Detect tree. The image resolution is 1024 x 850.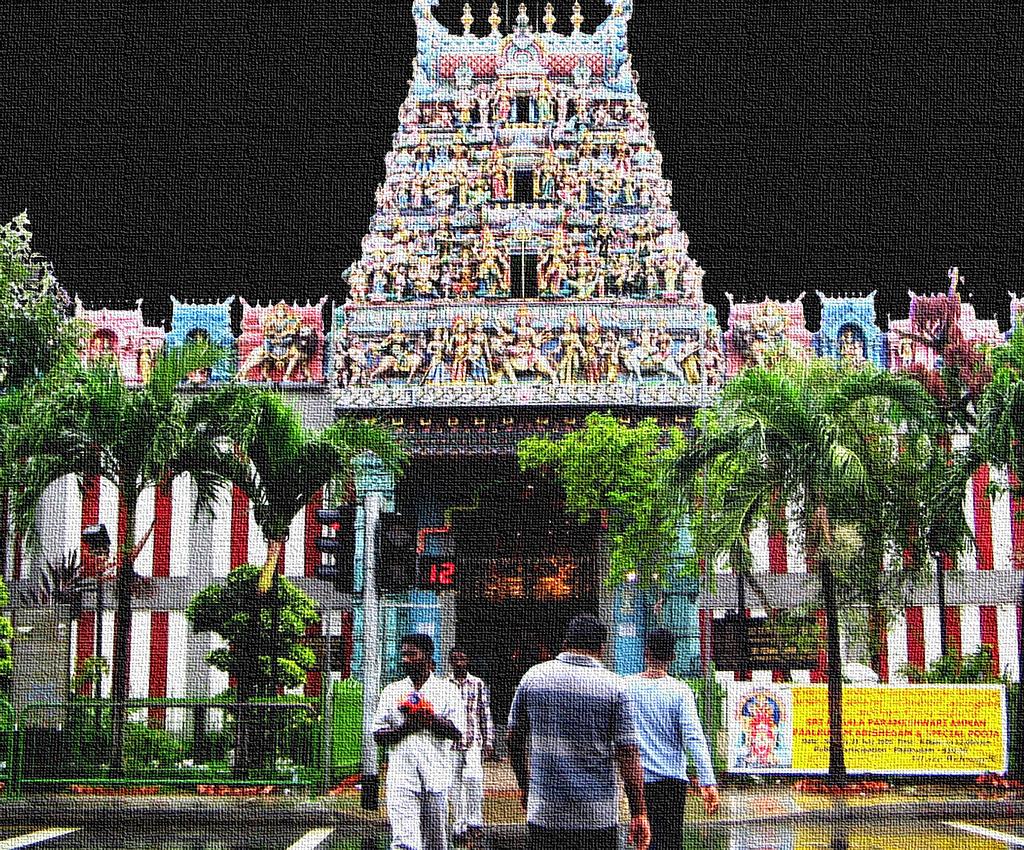
pyautogui.locateOnScreen(629, 327, 954, 810).
